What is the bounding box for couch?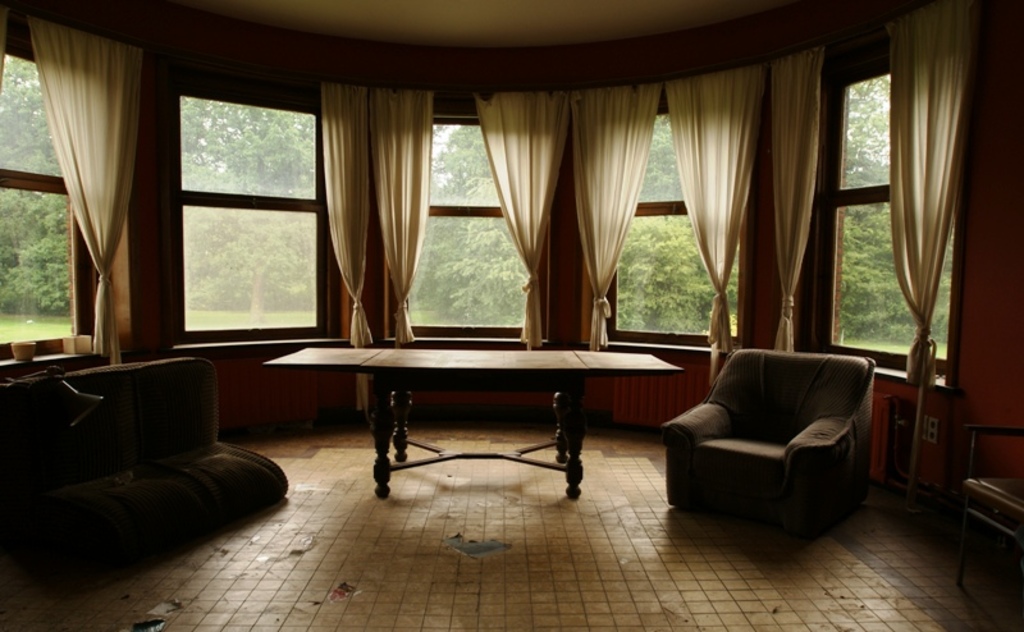
[x1=0, y1=329, x2=297, y2=595].
